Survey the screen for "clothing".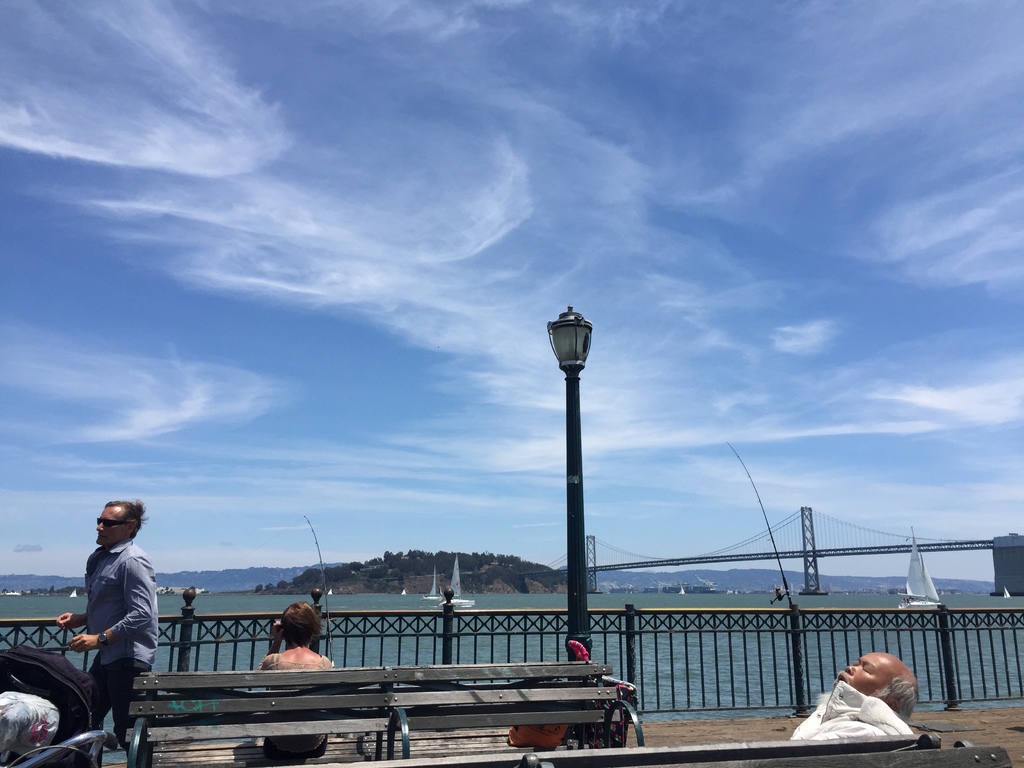
Survey found: <bbox>0, 688, 72, 767</bbox>.
